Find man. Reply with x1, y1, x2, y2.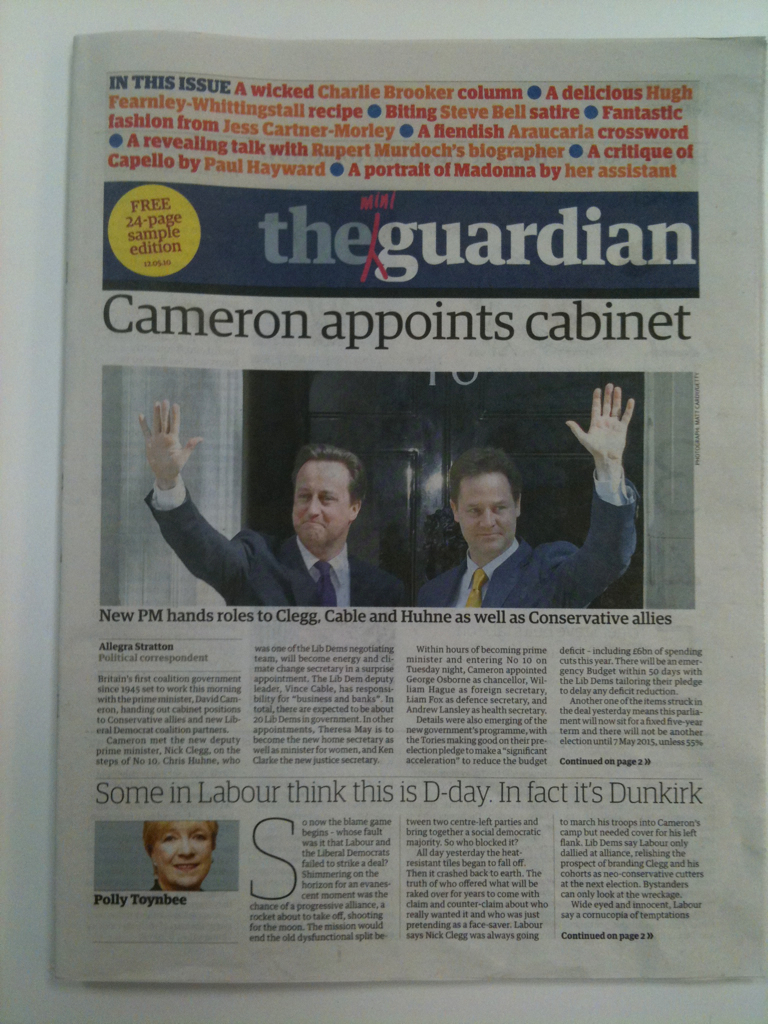
143, 413, 436, 617.
